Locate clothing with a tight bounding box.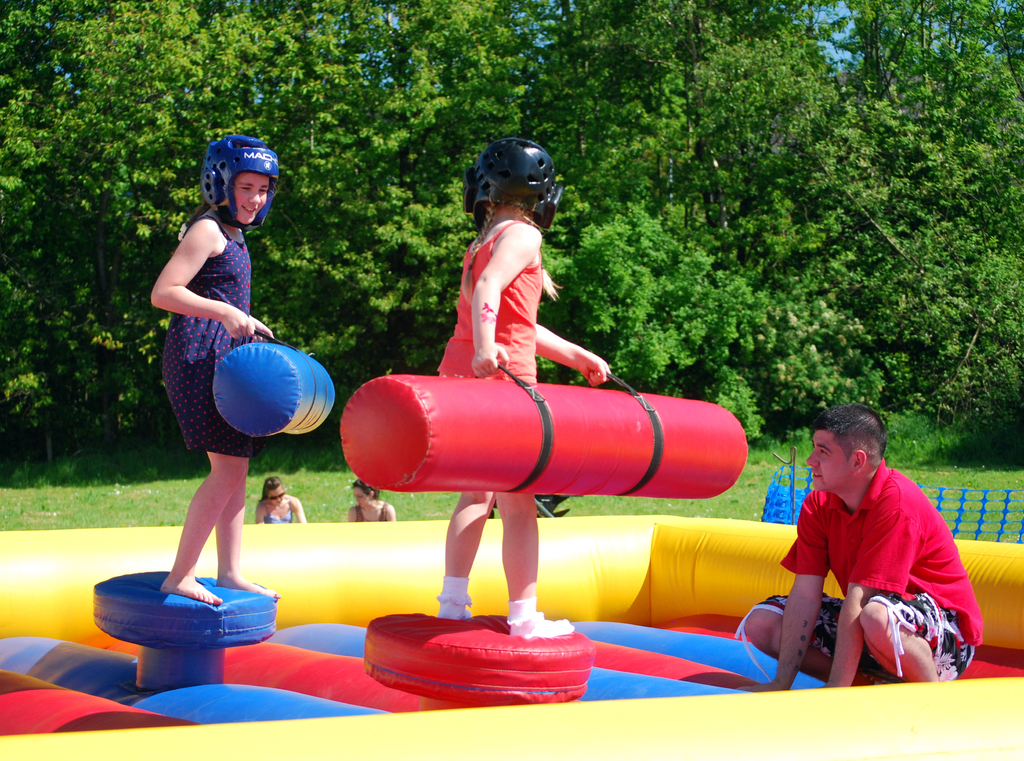
(438,221,545,396).
